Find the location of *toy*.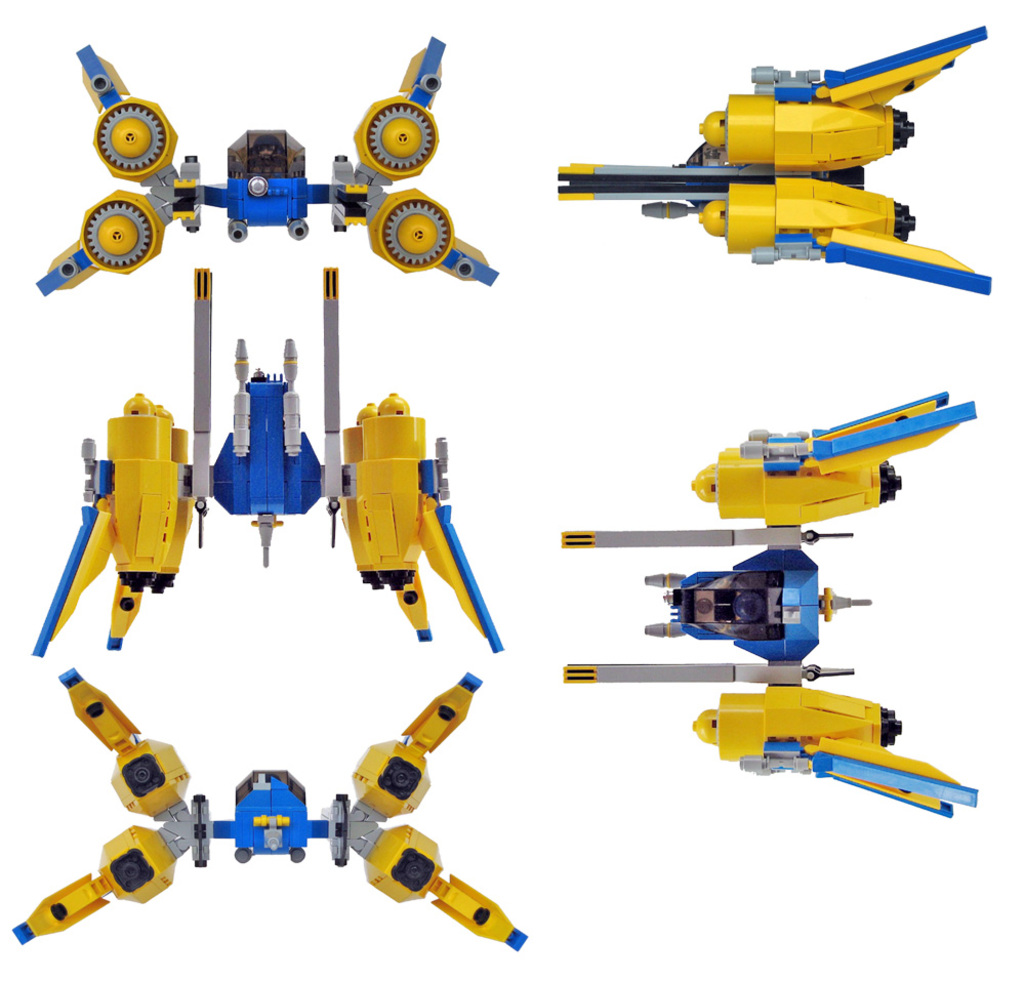
Location: box=[549, 24, 990, 288].
